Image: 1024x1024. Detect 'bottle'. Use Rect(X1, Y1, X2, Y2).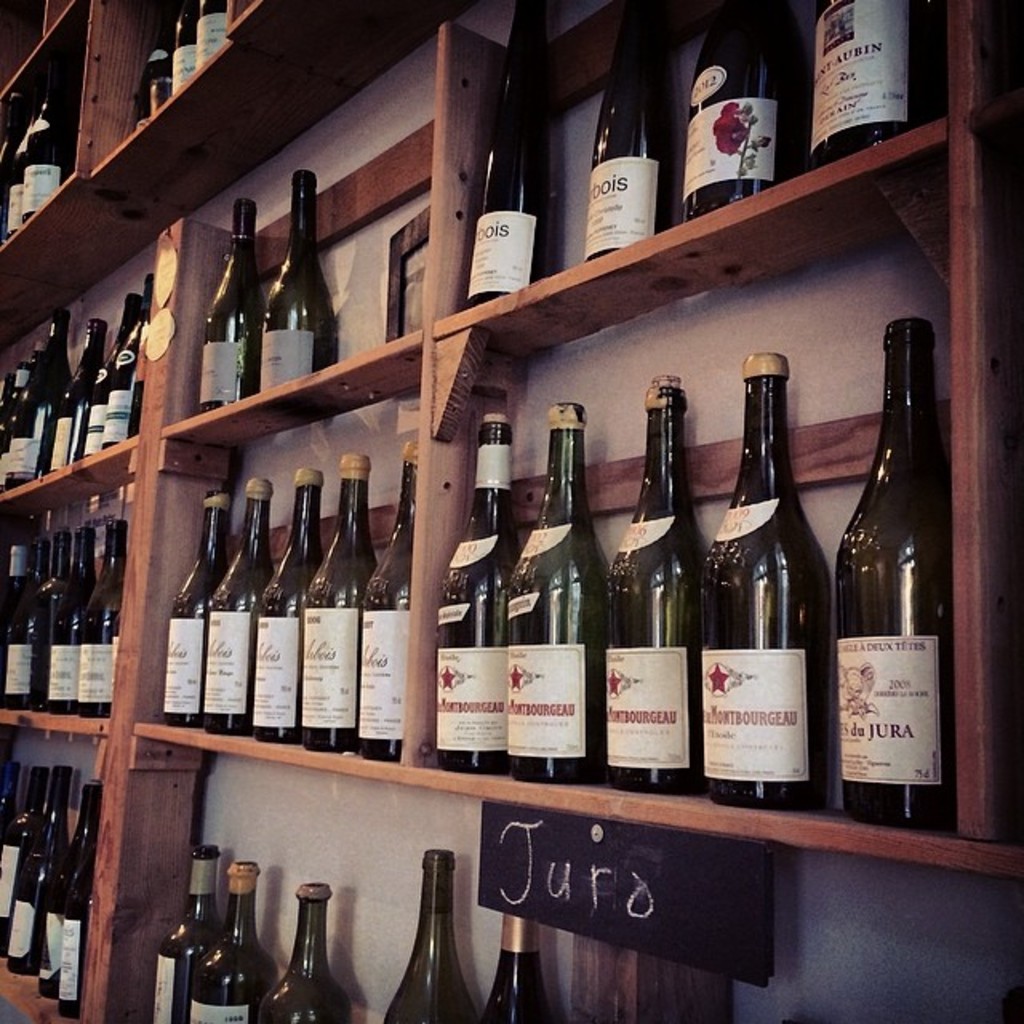
Rect(578, 0, 683, 262).
